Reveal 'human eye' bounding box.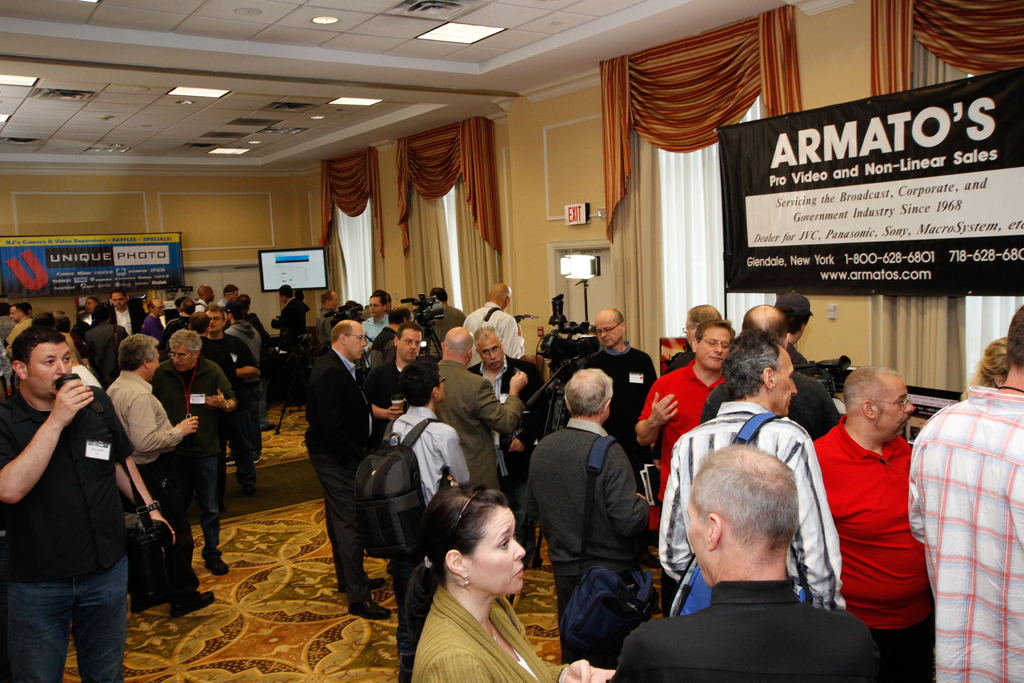
Revealed: x1=493 y1=343 x2=501 y2=356.
